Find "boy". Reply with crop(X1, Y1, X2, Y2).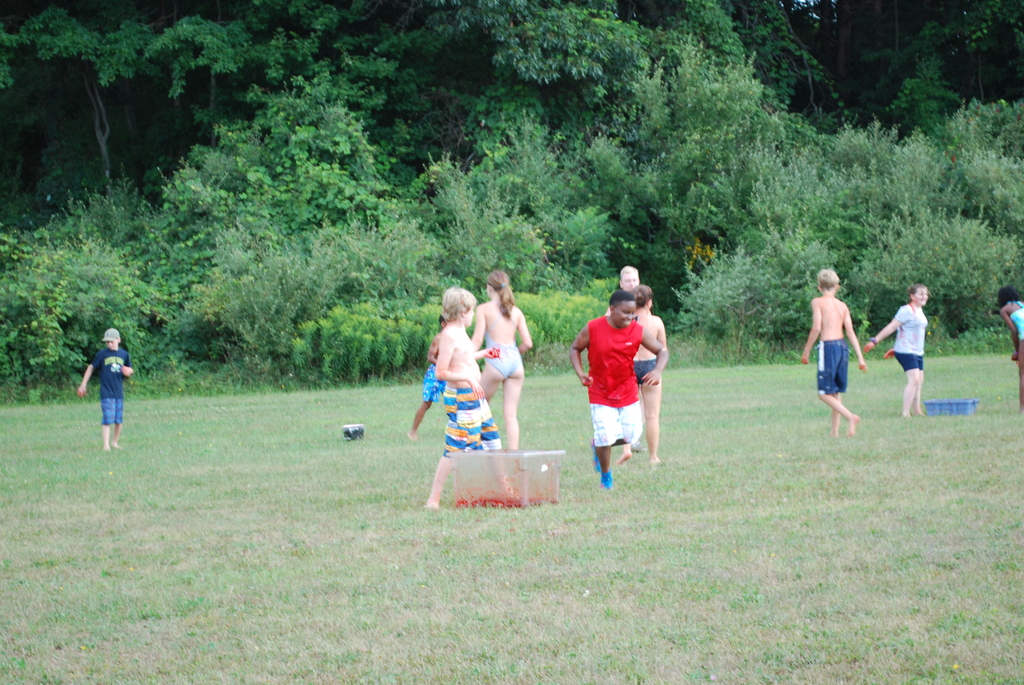
crop(405, 313, 453, 437).
